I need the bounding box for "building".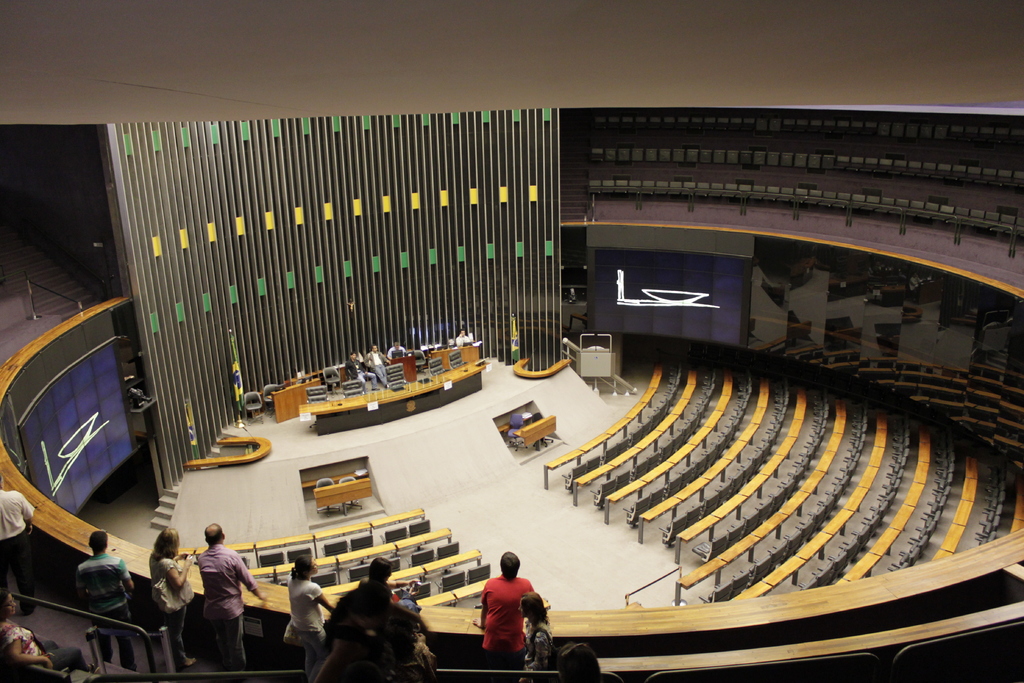
Here it is: rect(0, 3, 1023, 682).
